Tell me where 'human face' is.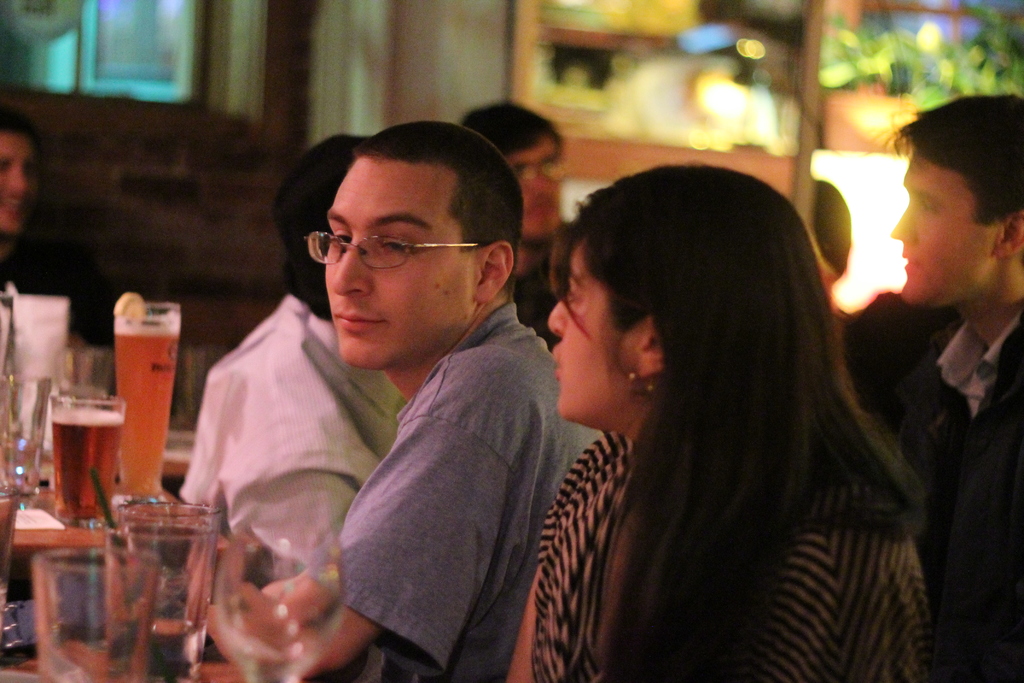
'human face' is at <box>324,153,473,365</box>.
